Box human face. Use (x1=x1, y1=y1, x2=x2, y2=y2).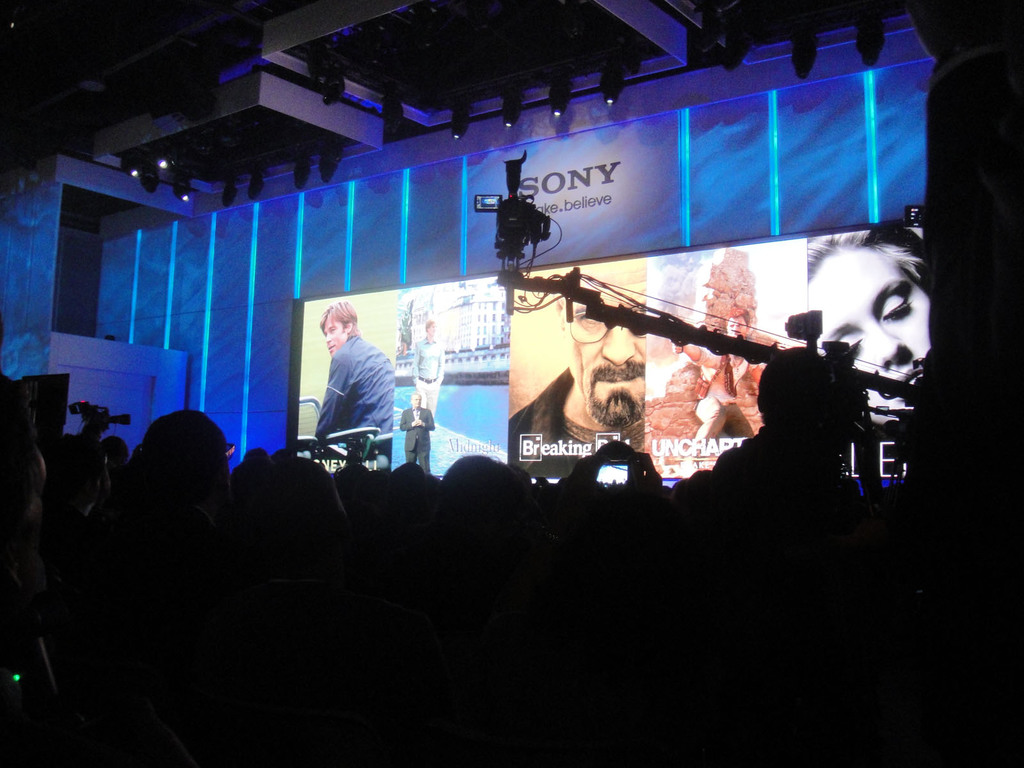
(x1=565, y1=259, x2=644, y2=424).
